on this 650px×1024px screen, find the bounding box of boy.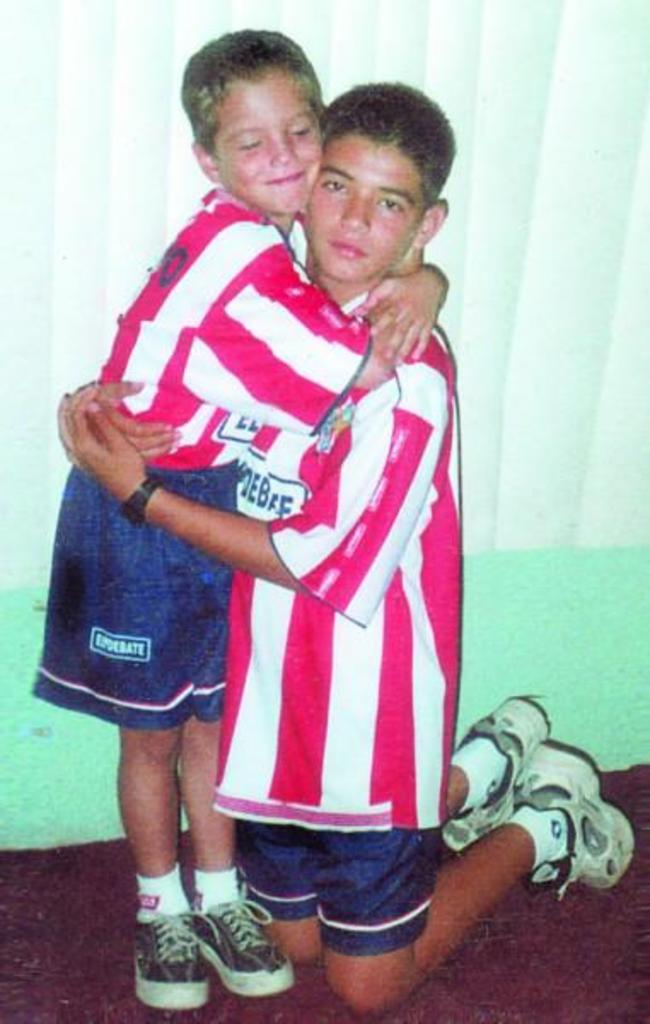
Bounding box: <box>53,82,626,1000</box>.
